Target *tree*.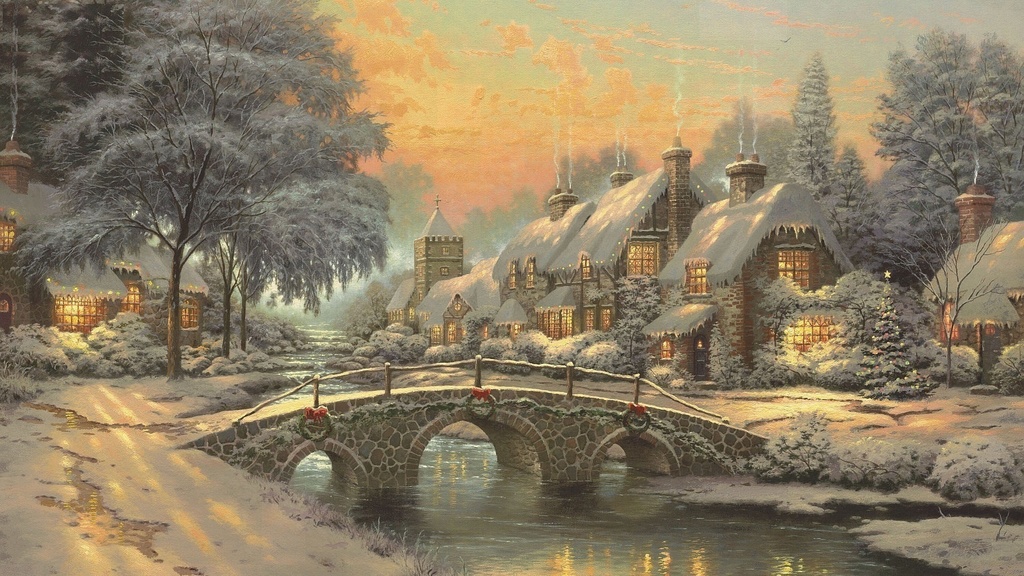
Target region: box=[475, 180, 590, 262].
